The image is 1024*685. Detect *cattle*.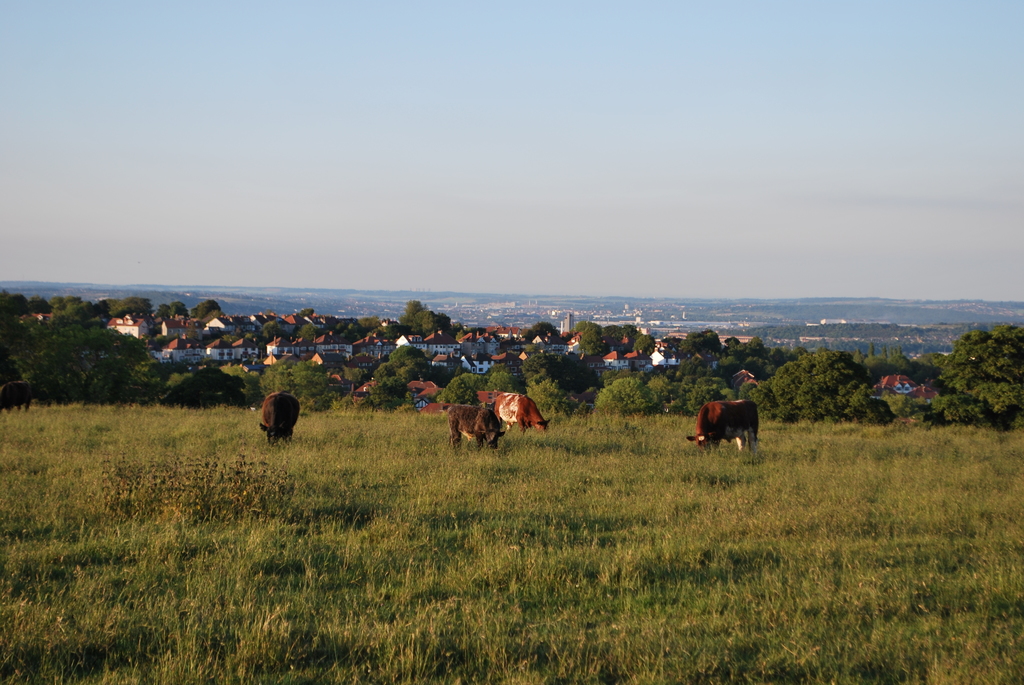
Detection: (446, 404, 501, 451).
